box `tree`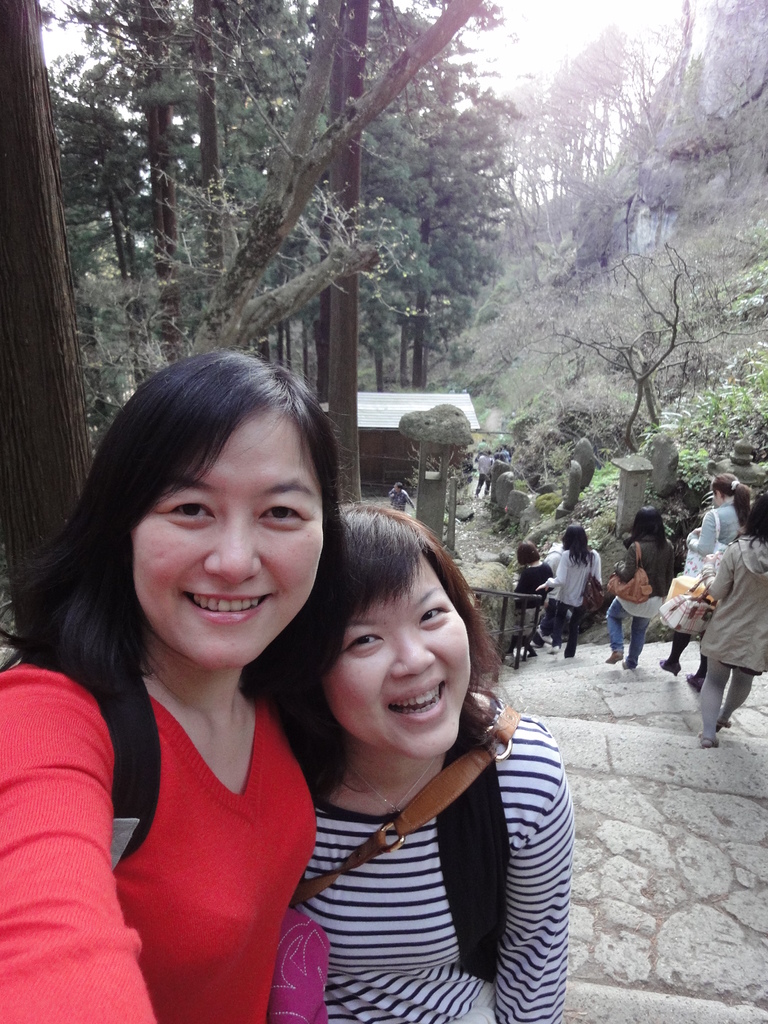
[537, 264, 764, 450]
